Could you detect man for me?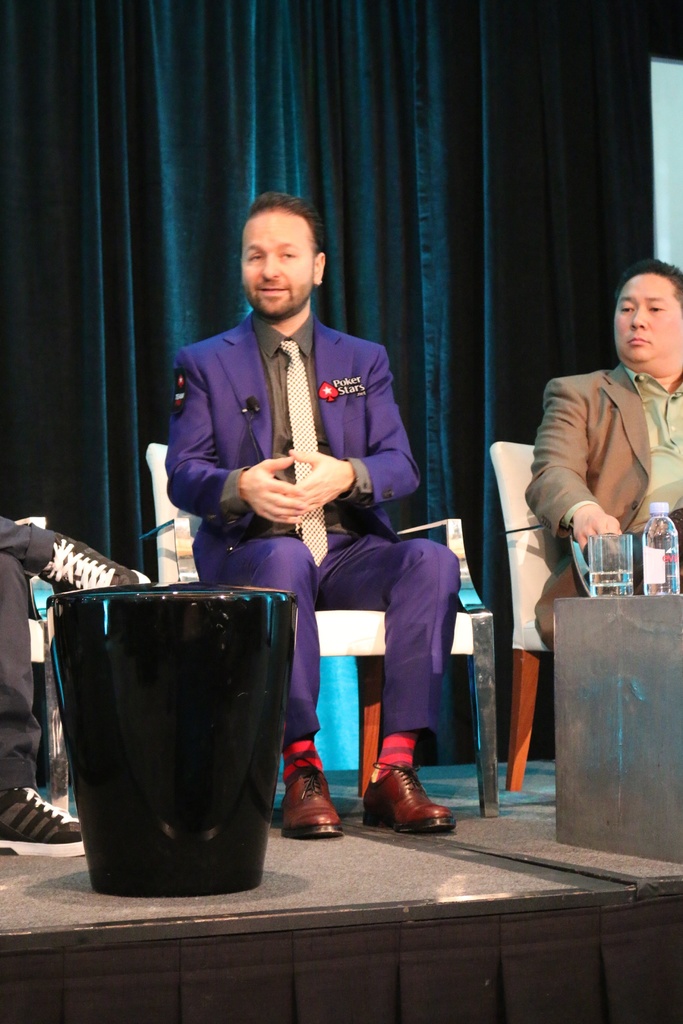
Detection result: x1=165, y1=217, x2=454, y2=772.
